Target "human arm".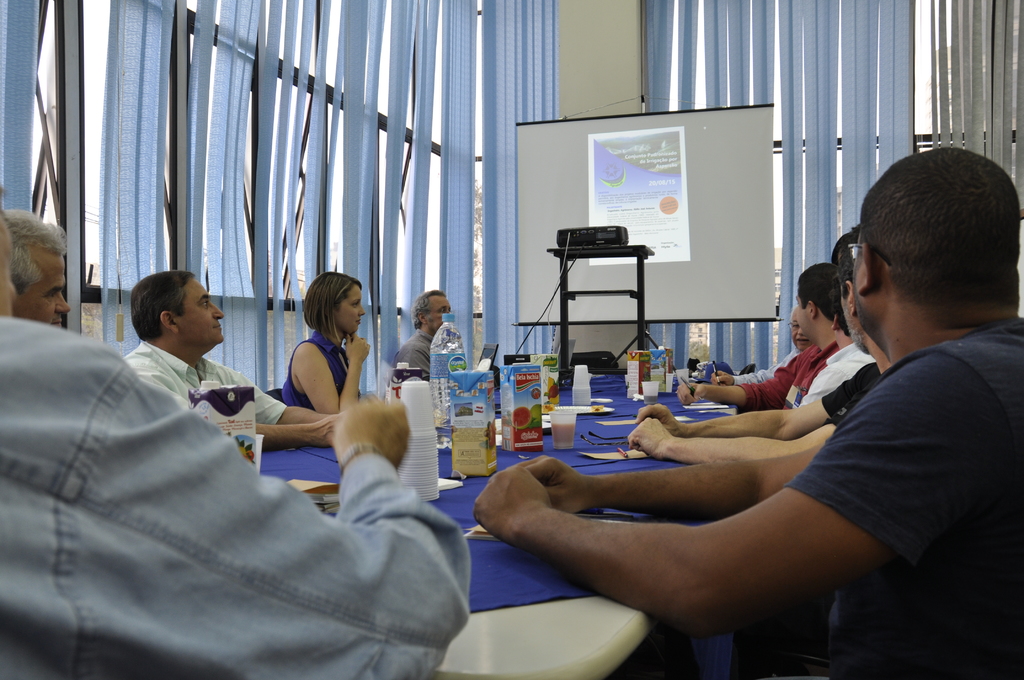
Target region: [x1=640, y1=359, x2=880, y2=441].
